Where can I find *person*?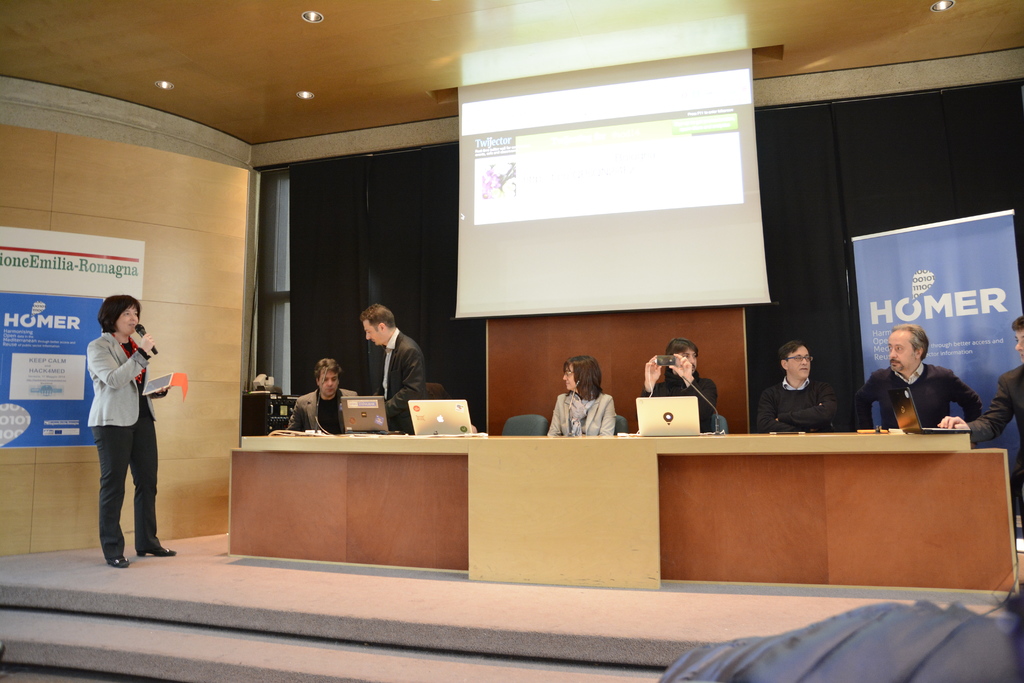
You can find it at [x1=546, y1=357, x2=616, y2=437].
